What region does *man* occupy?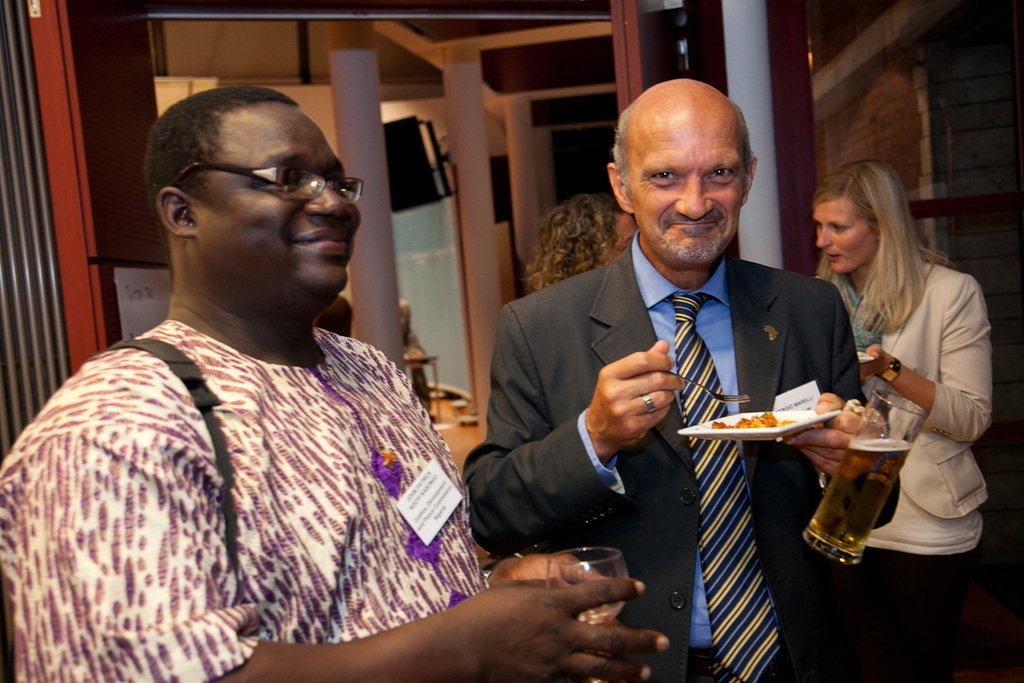
l=466, t=102, r=881, b=652.
